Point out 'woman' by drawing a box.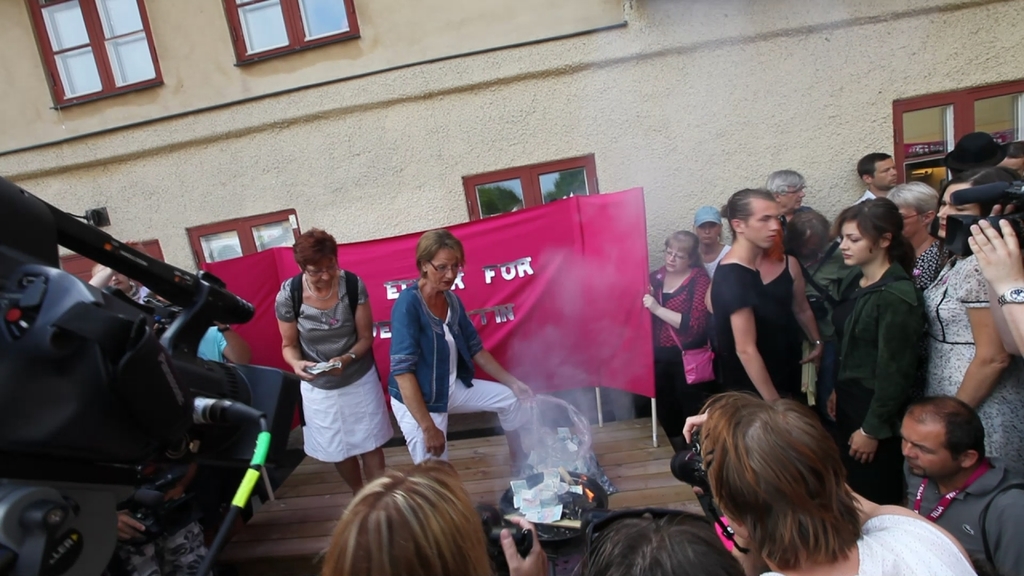
388/227/536/477.
